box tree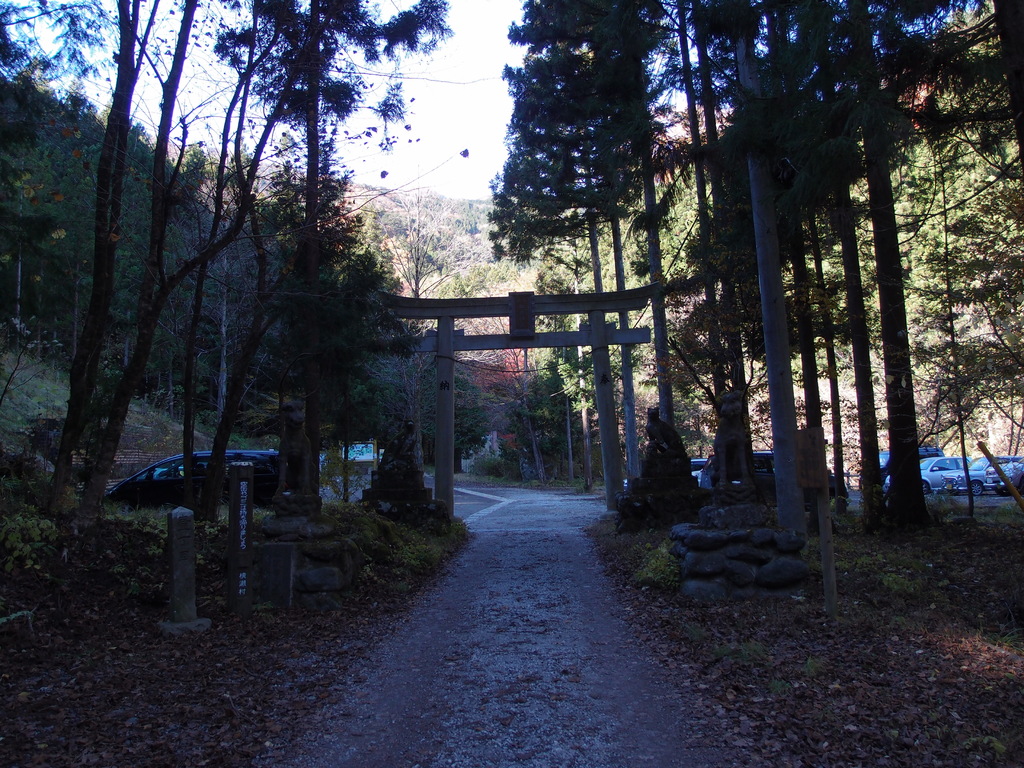
rect(901, 65, 1023, 522)
